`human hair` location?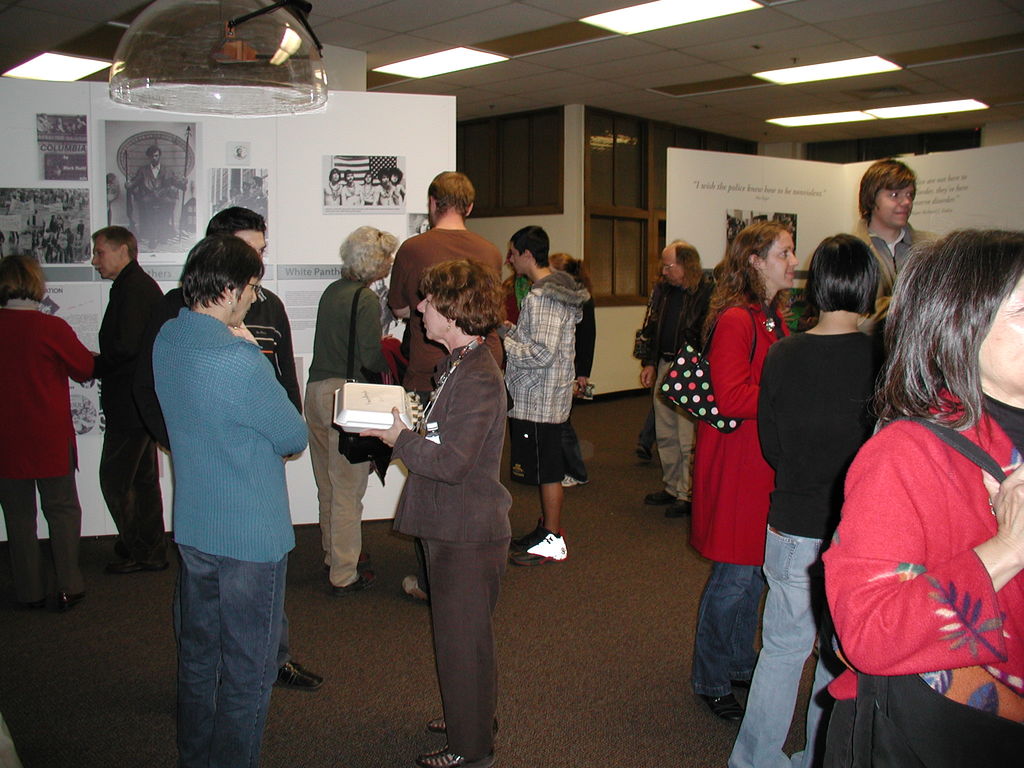
left=509, top=222, right=549, bottom=269
